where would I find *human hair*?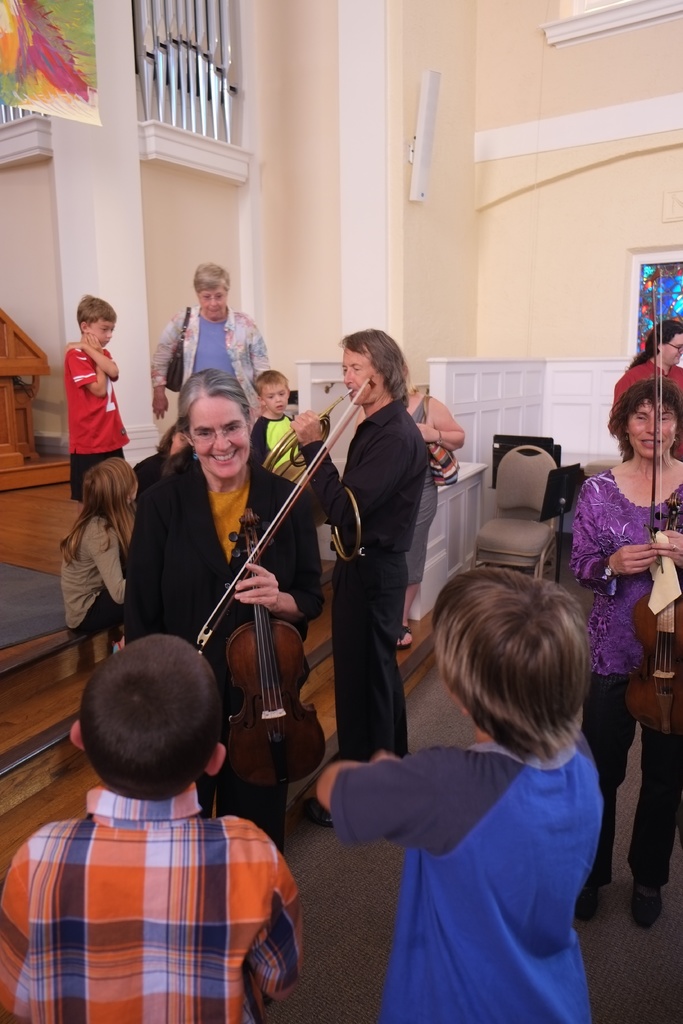
At bbox(85, 630, 226, 798).
